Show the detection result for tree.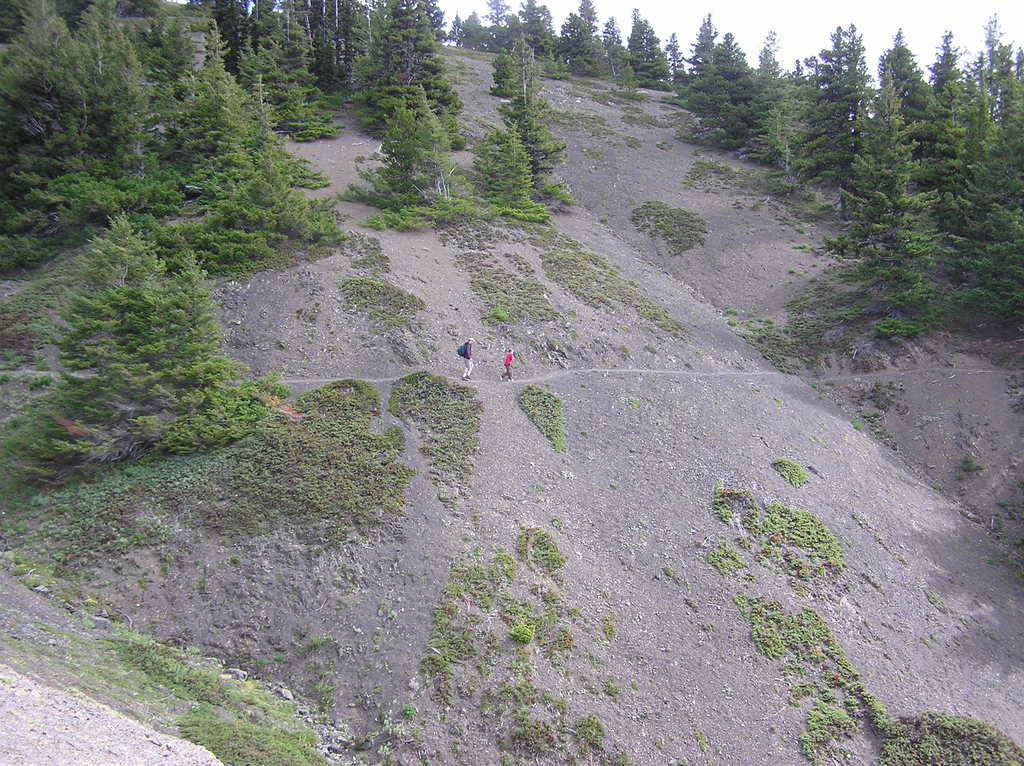
pyautogui.locateOnScreen(797, 8, 1023, 335).
